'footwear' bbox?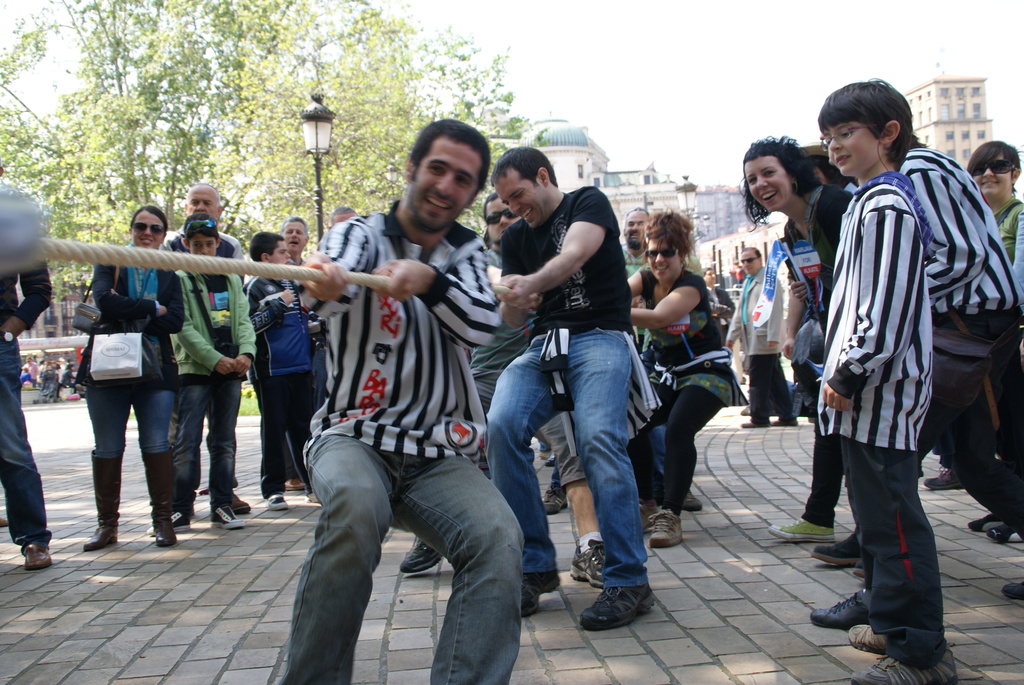
<bbox>808, 535, 861, 567</bbox>
